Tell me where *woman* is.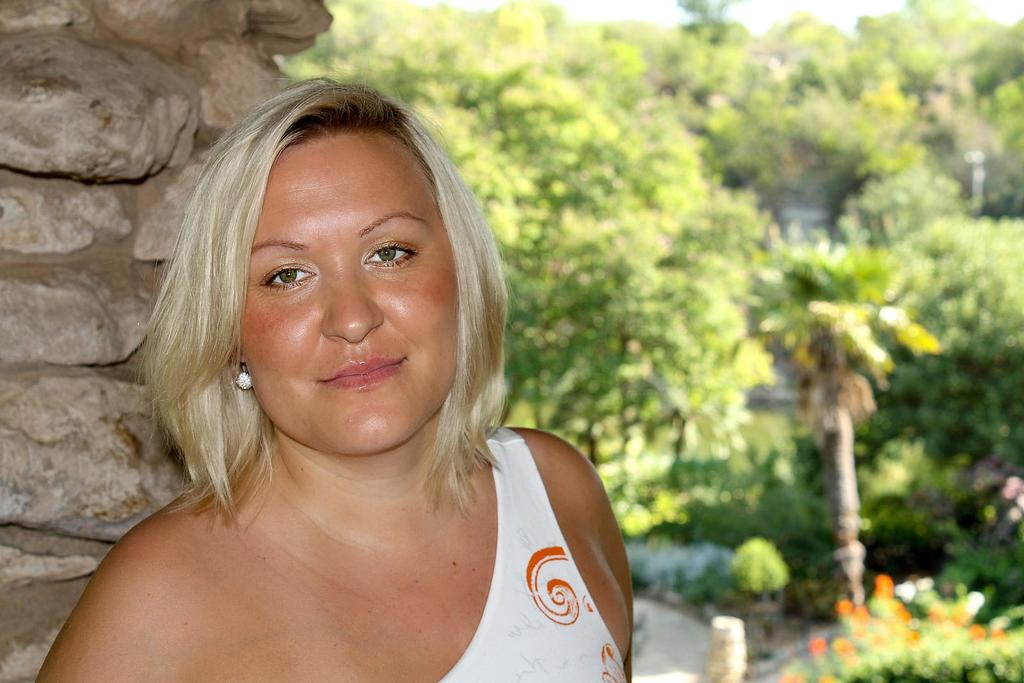
*woman* is at (70, 59, 632, 682).
